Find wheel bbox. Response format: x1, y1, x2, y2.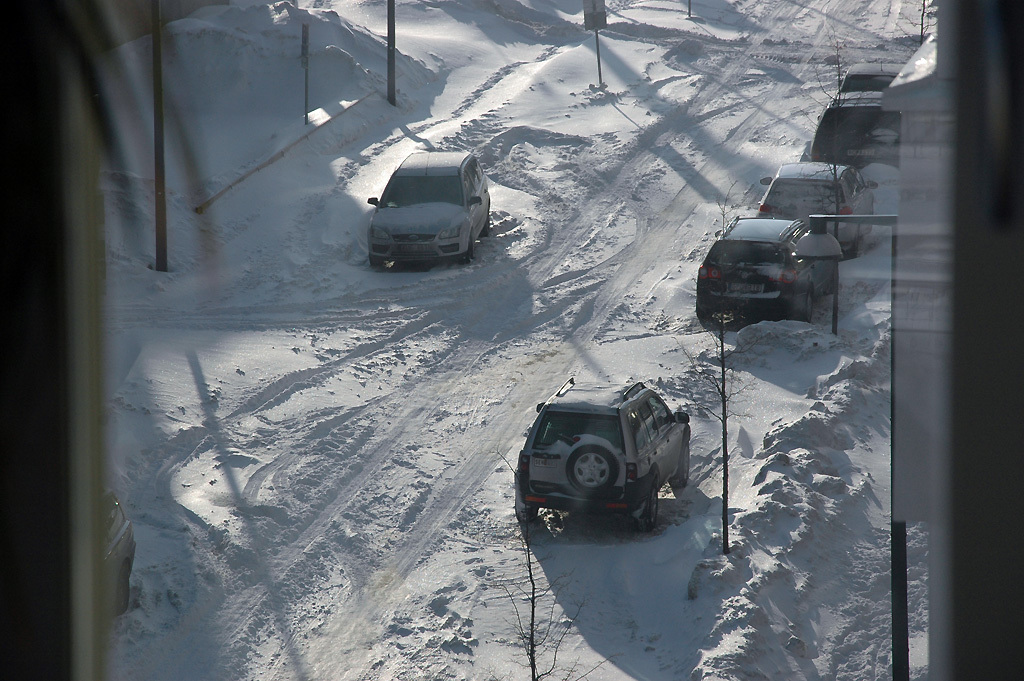
368, 256, 384, 266.
